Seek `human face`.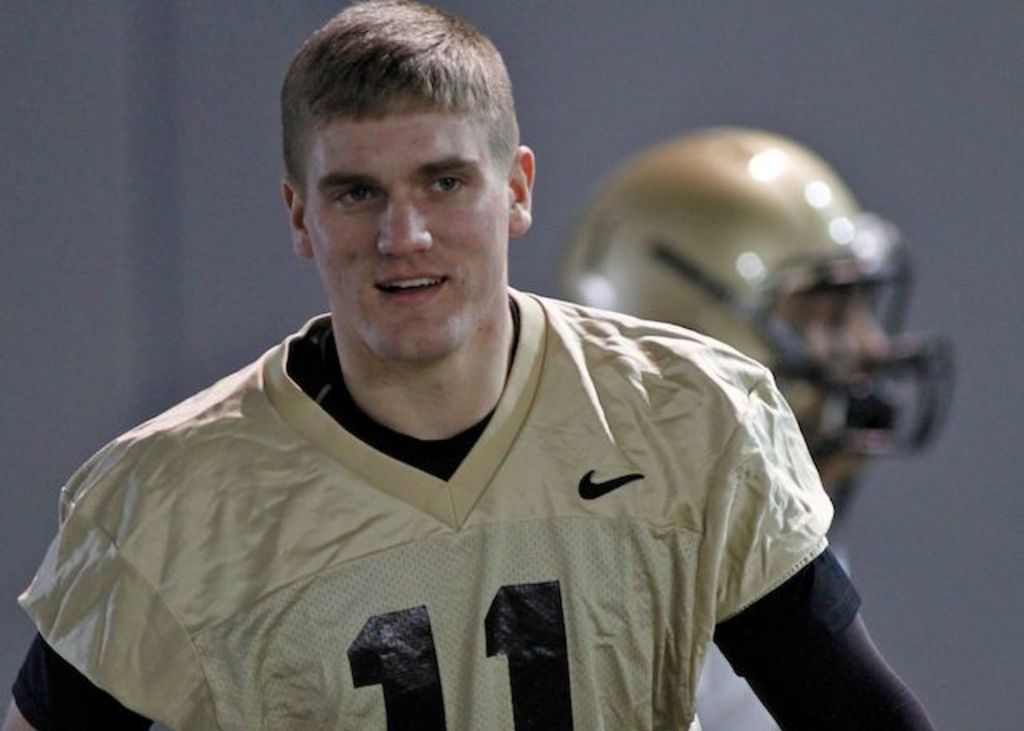
l=301, t=90, r=514, b=357.
